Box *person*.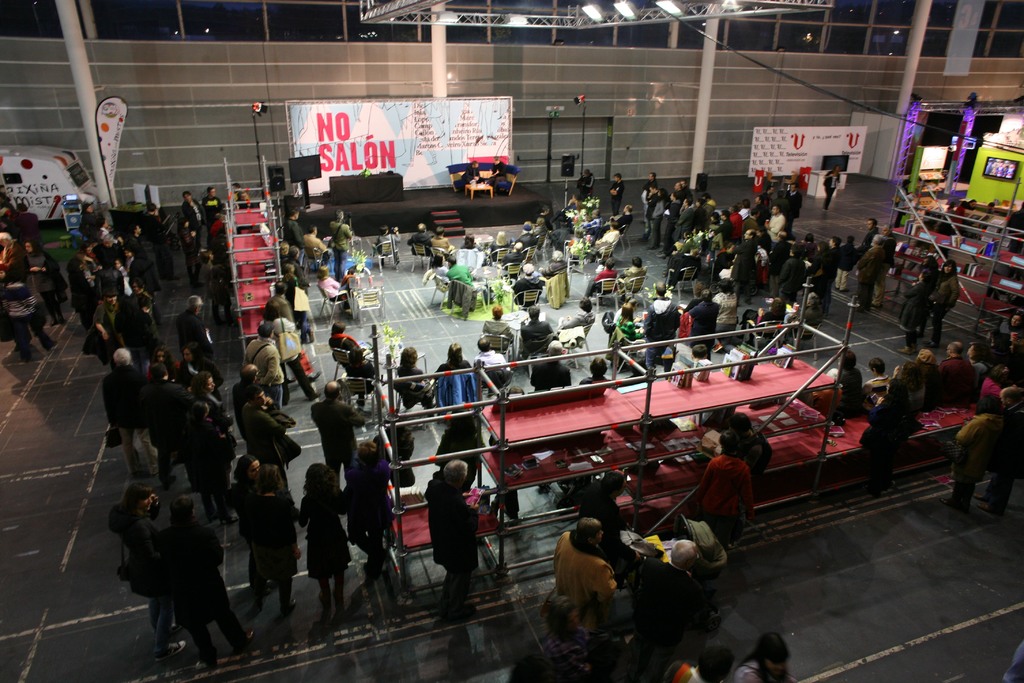
box=[295, 460, 360, 621].
